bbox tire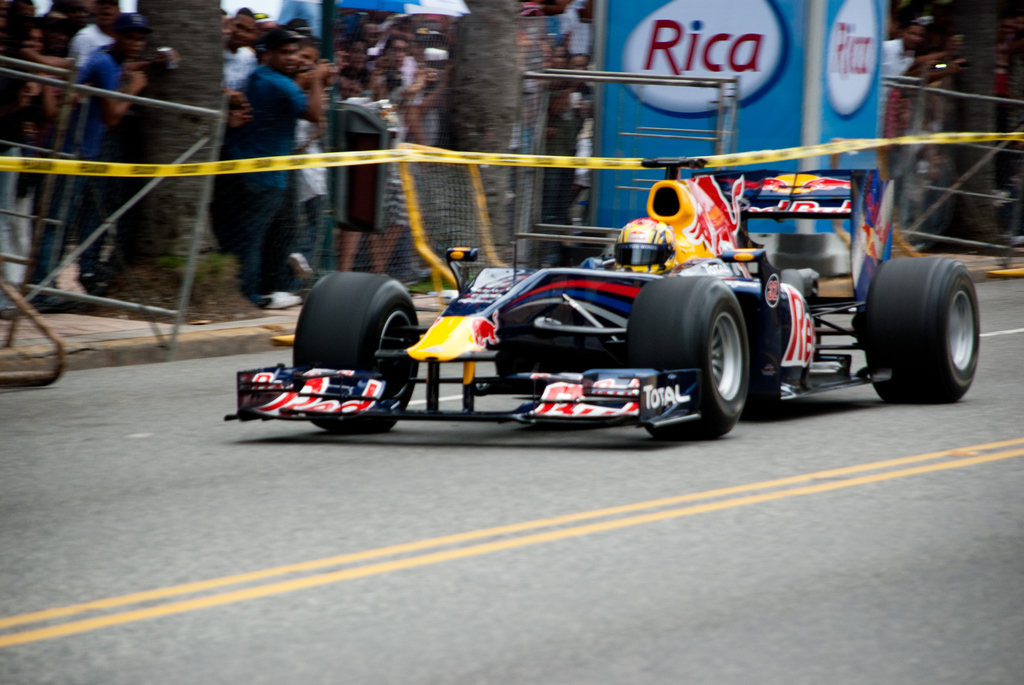
rect(872, 244, 992, 405)
